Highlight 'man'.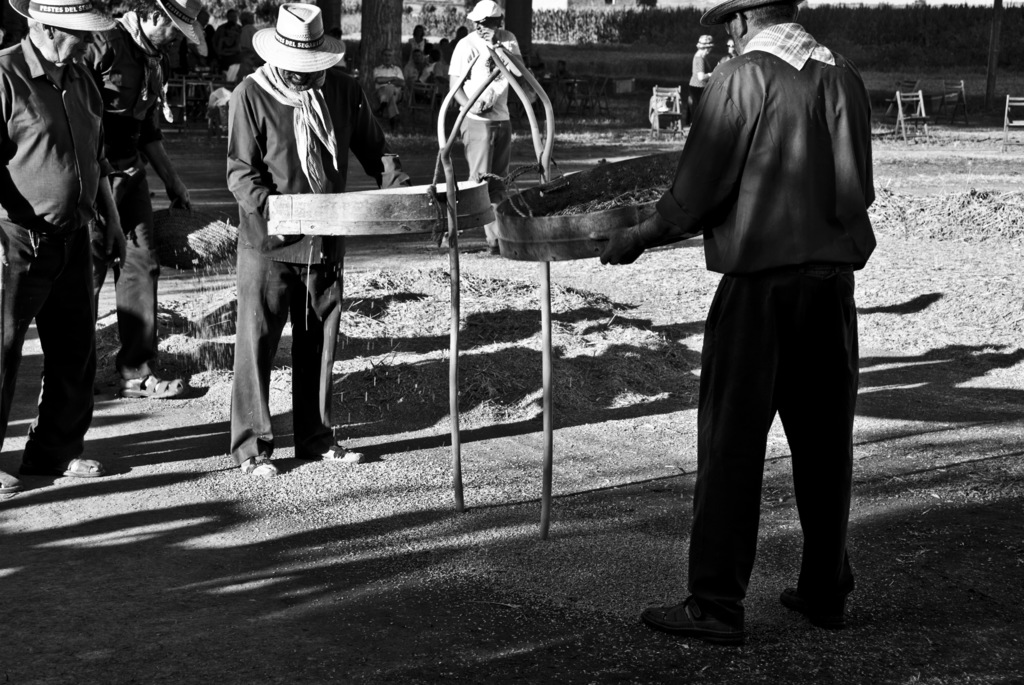
Highlighted region: rect(80, 0, 212, 426).
